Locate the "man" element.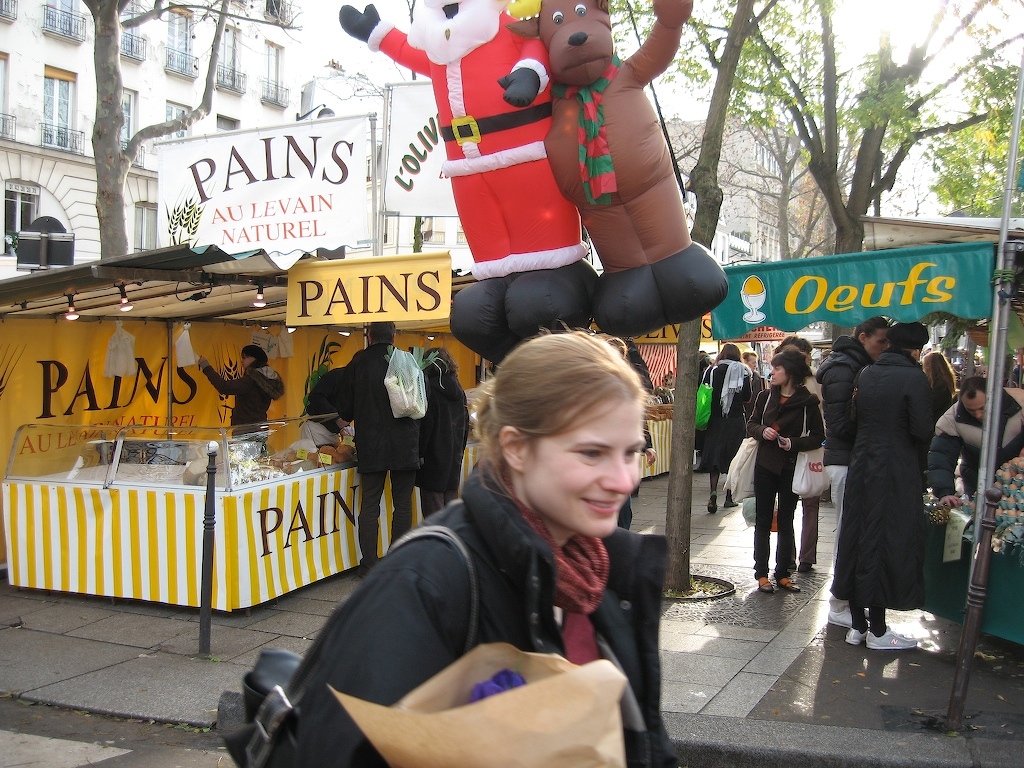
Element bbox: BBox(739, 351, 768, 423).
